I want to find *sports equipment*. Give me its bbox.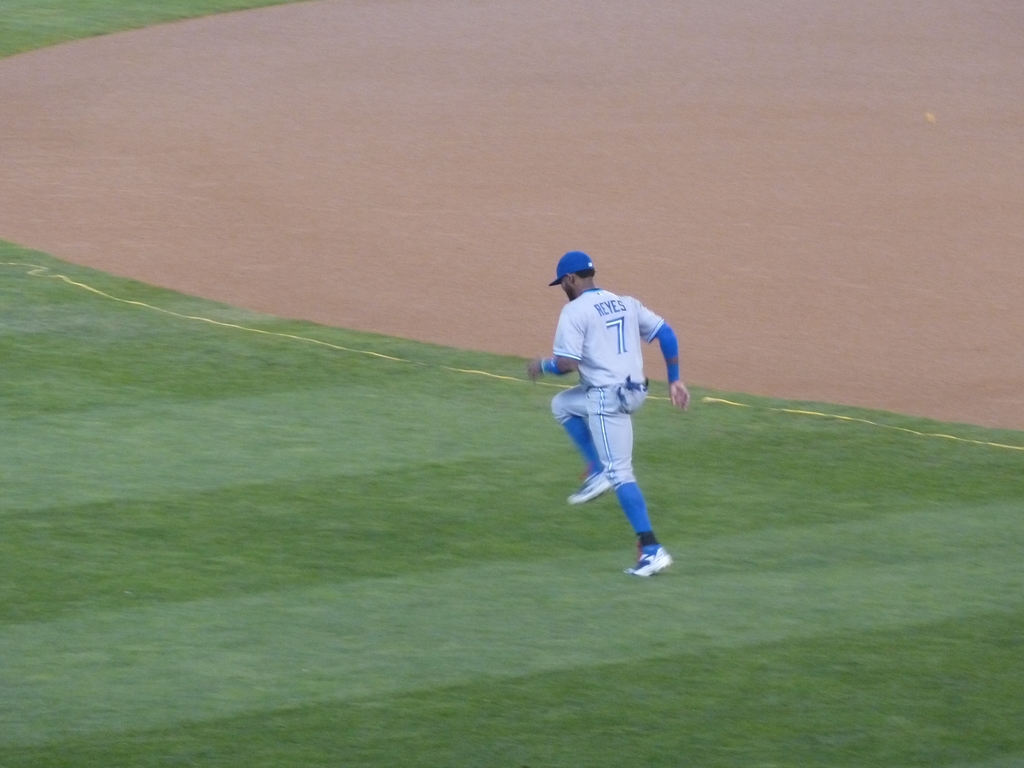
(621, 541, 672, 580).
